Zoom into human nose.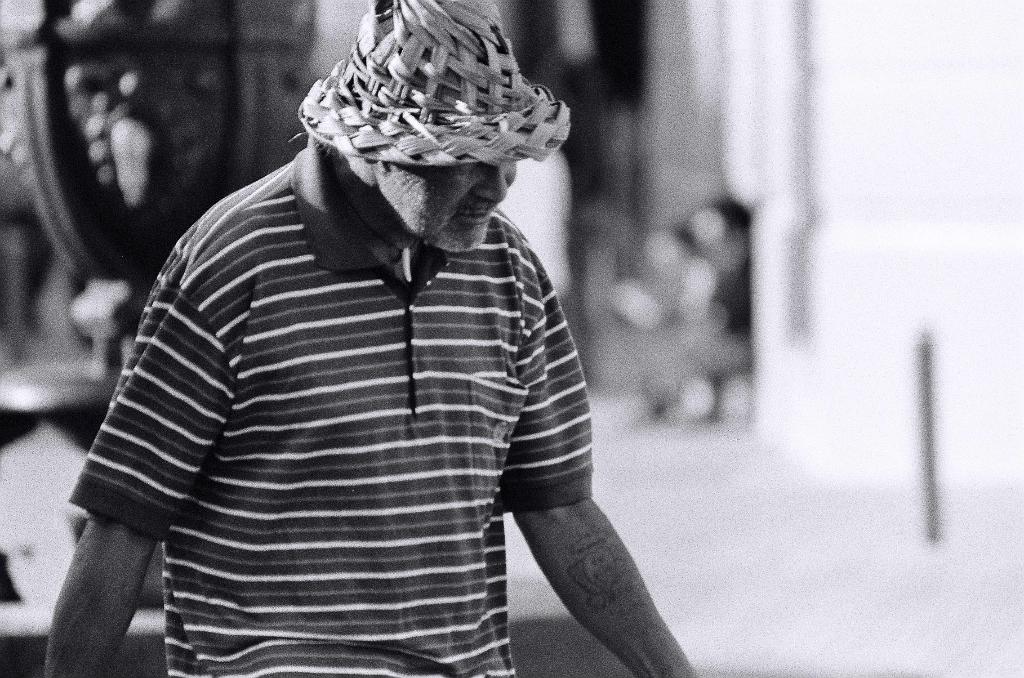
Zoom target: {"left": 471, "top": 163, "right": 511, "bottom": 205}.
